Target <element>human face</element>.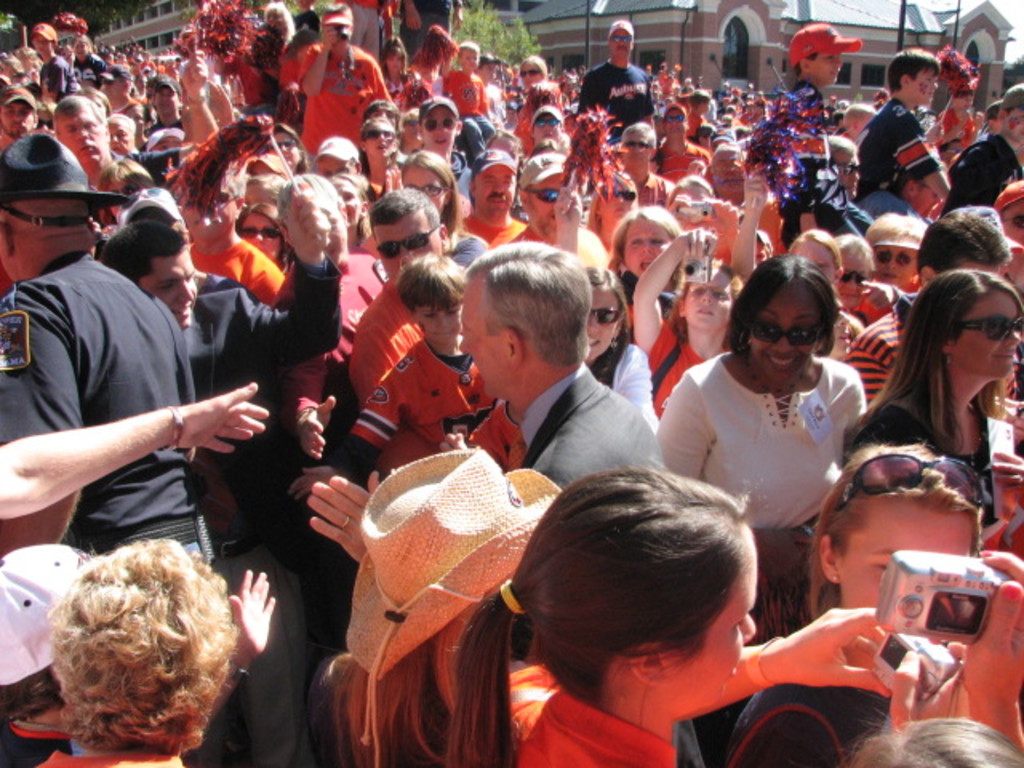
Target region: crop(685, 270, 734, 331).
